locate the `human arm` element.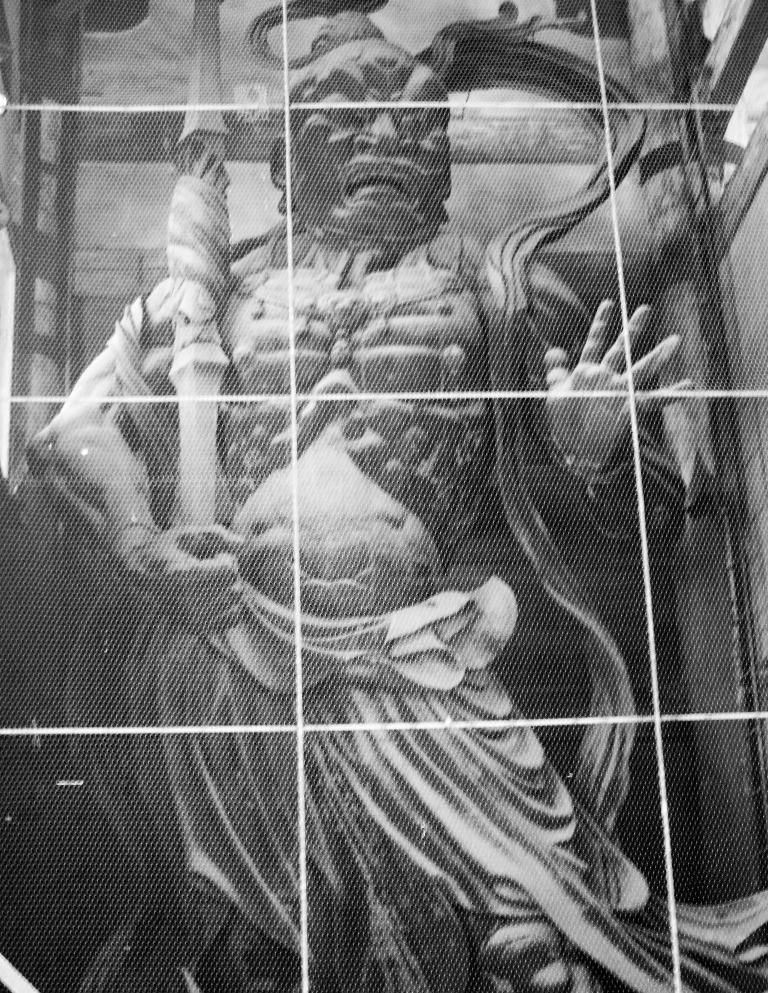
Element bbox: 22 269 251 644.
